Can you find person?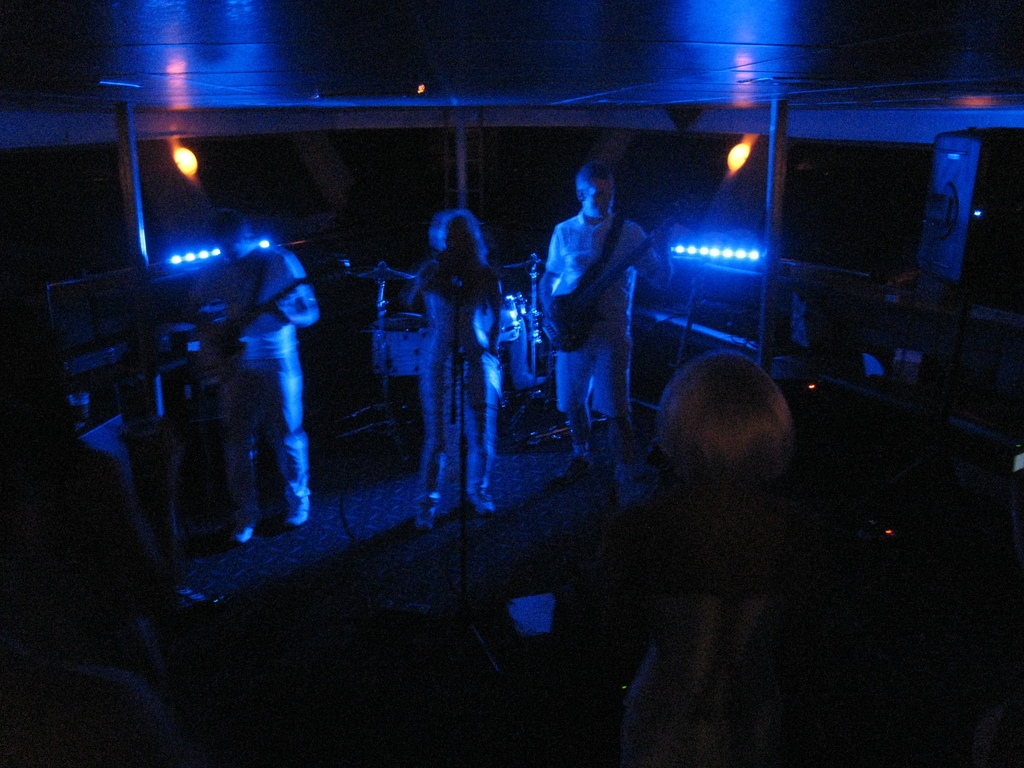
Yes, bounding box: box=[412, 213, 503, 532].
